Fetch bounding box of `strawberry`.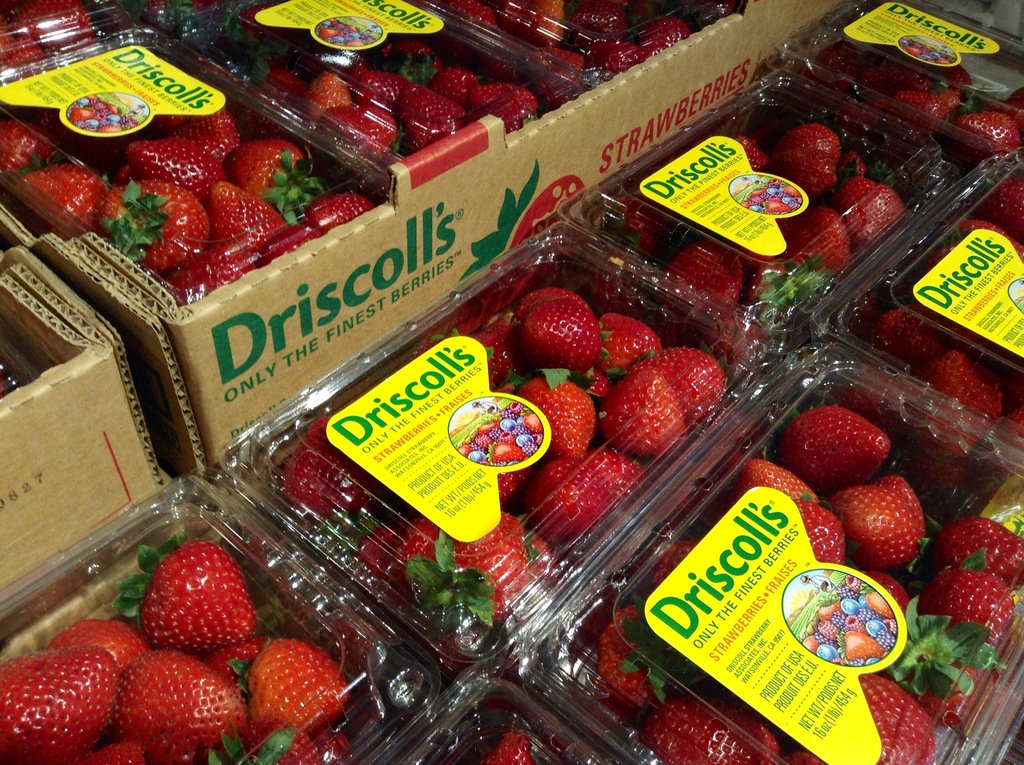
Bbox: {"x1": 943, "y1": 216, "x2": 1023, "y2": 268}.
